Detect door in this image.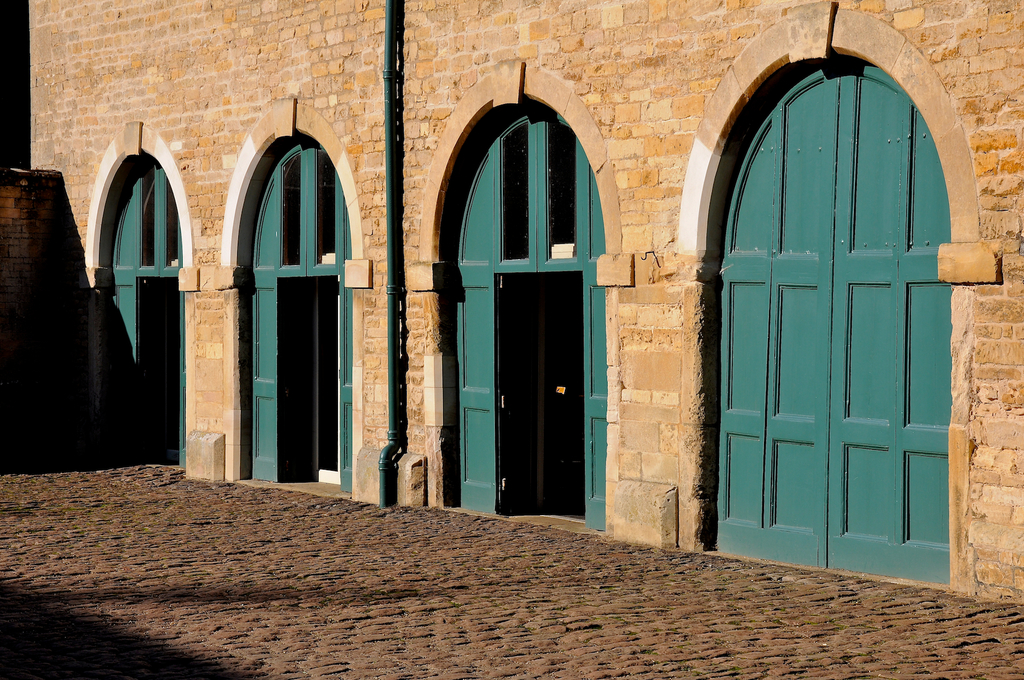
Detection: 716:59:947:564.
